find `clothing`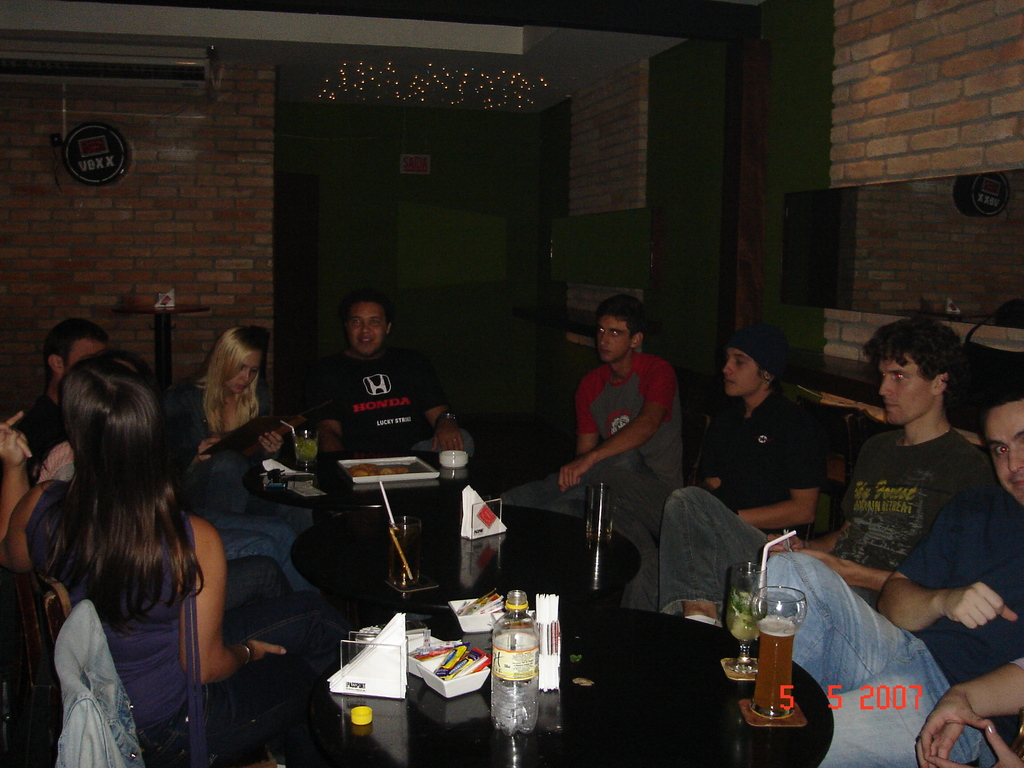
<region>12, 389, 74, 486</region>
